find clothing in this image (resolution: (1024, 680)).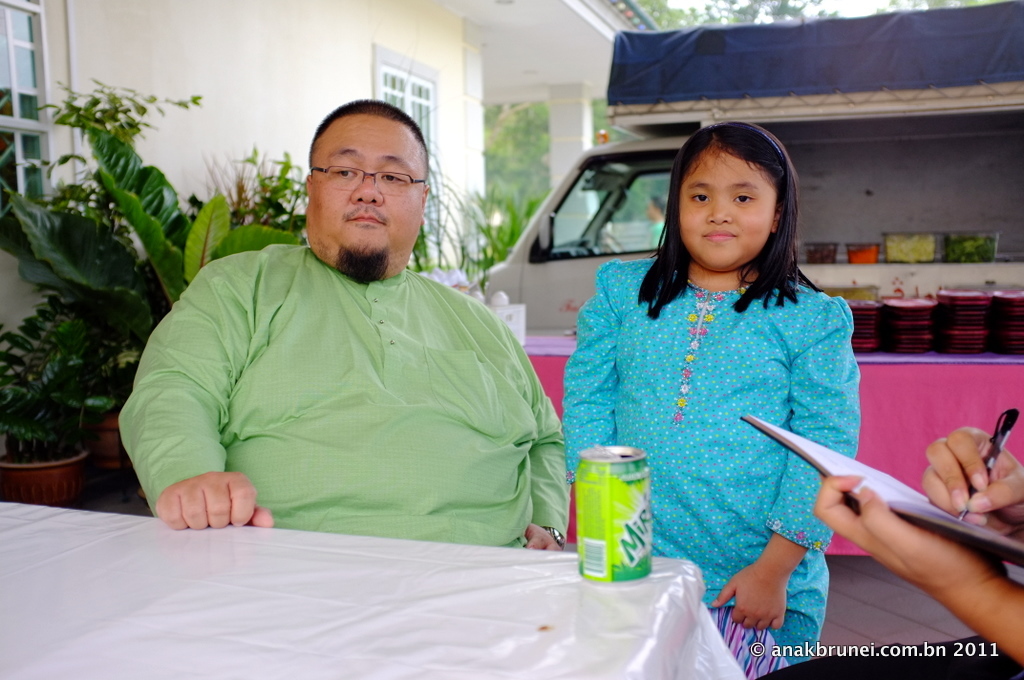
left=544, top=256, right=875, bottom=678.
